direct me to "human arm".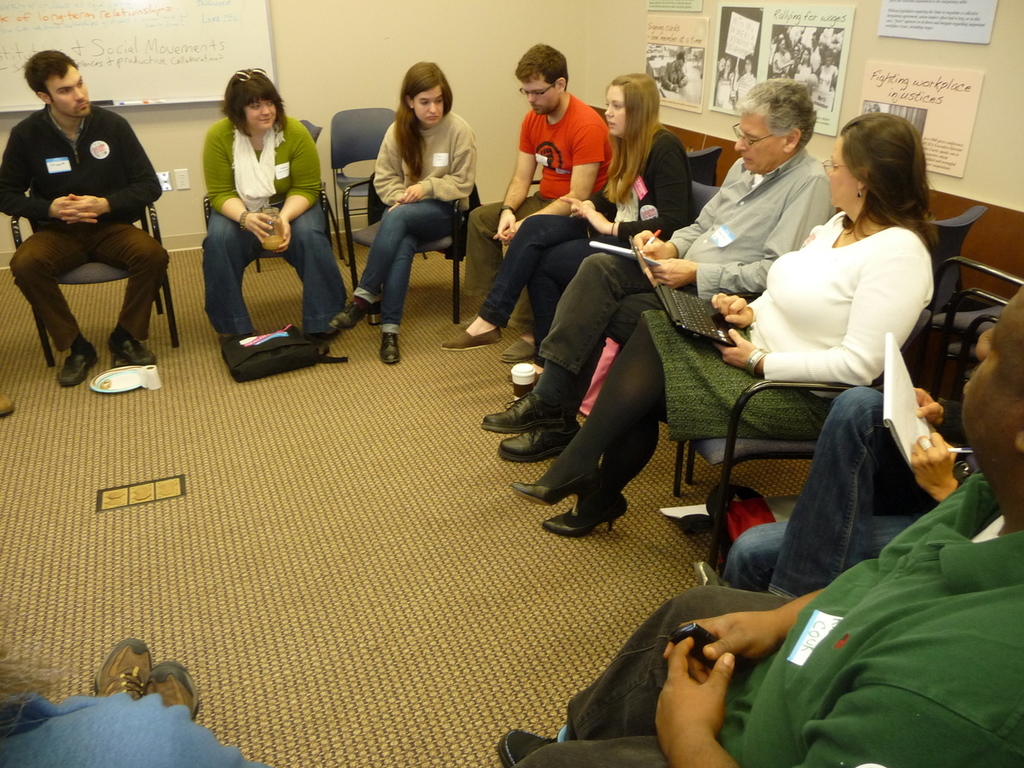
Direction: 559 129 696 249.
